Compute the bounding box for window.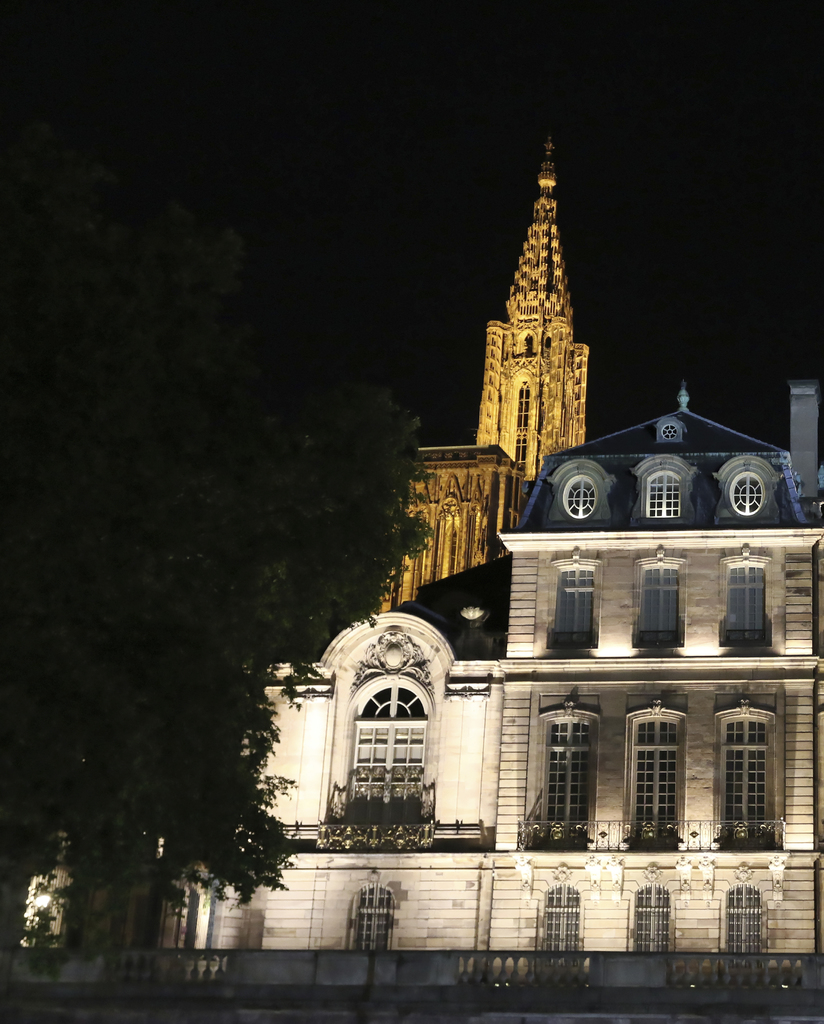
select_region(353, 886, 406, 954).
